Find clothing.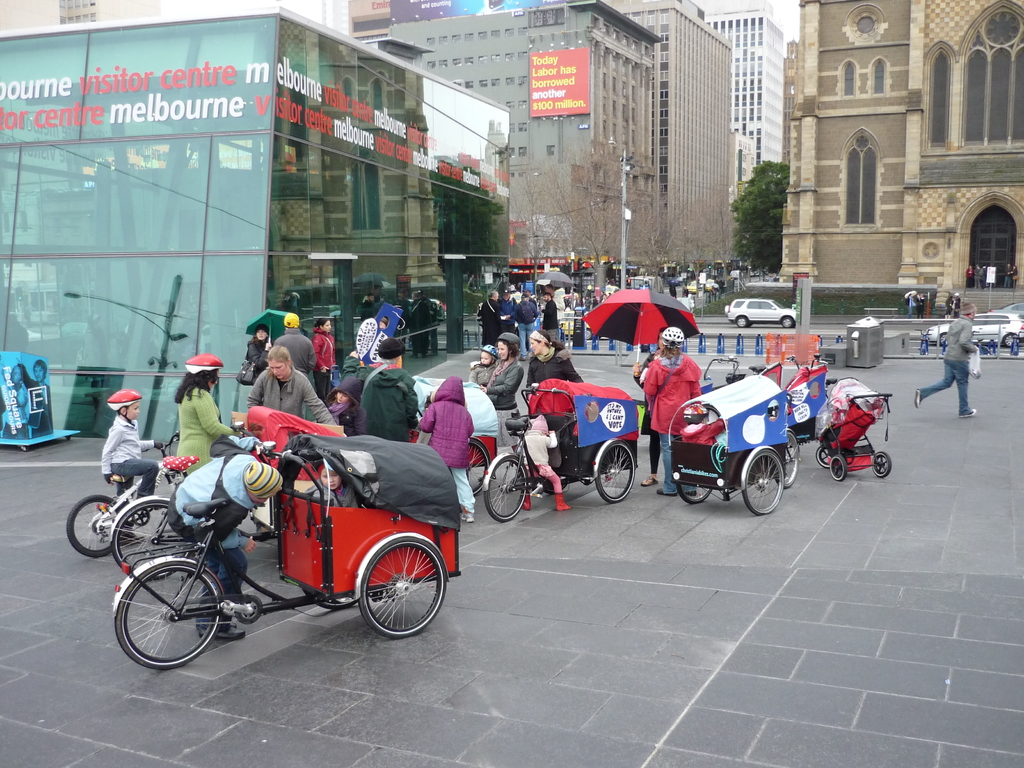
[left=922, top=312, right=977, bottom=412].
